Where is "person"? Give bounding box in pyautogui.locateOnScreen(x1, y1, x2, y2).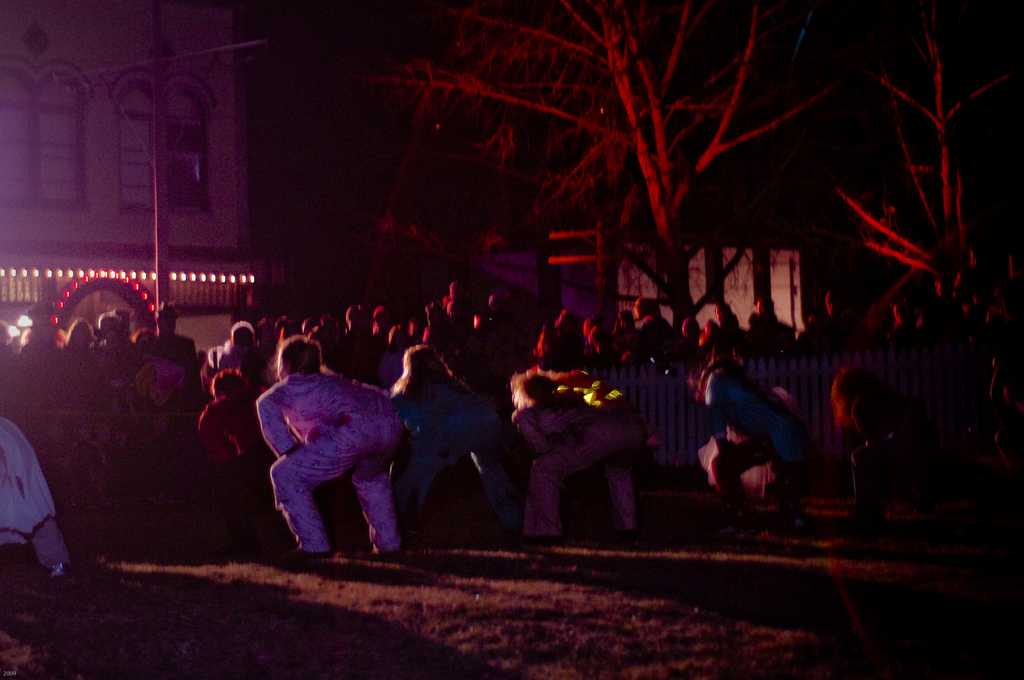
pyautogui.locateOnScreen(0, 418, 73, 576).
